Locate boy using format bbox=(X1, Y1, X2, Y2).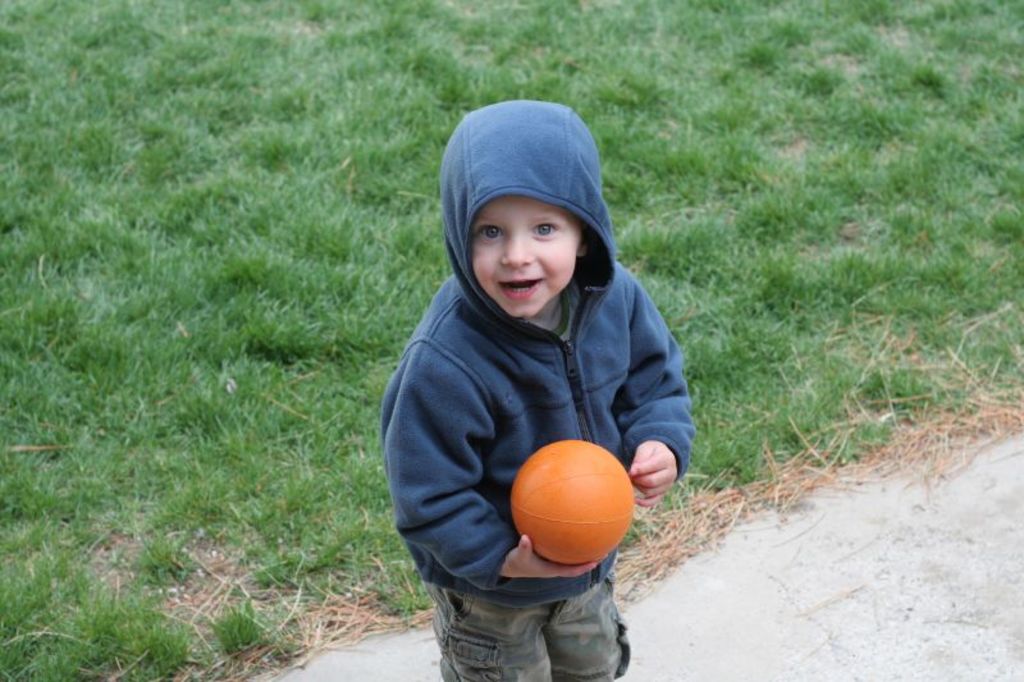
bbox=(376, 101, 694, 681).
